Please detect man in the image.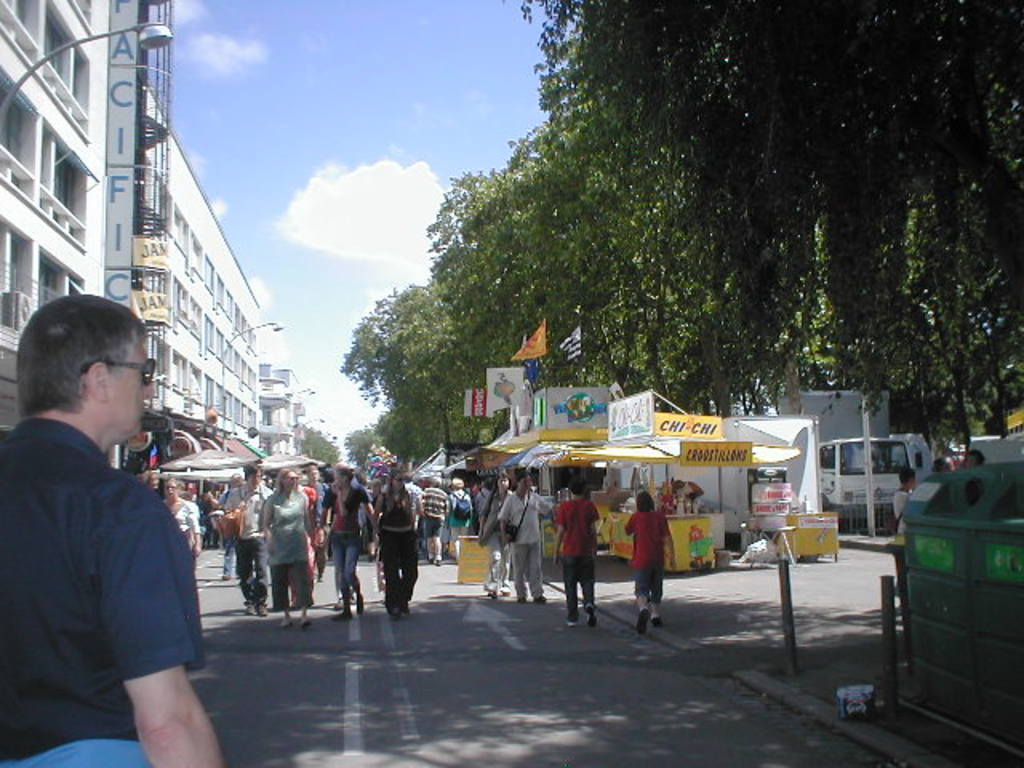
[x1=224, y1=464, x2=272, y2=616].
